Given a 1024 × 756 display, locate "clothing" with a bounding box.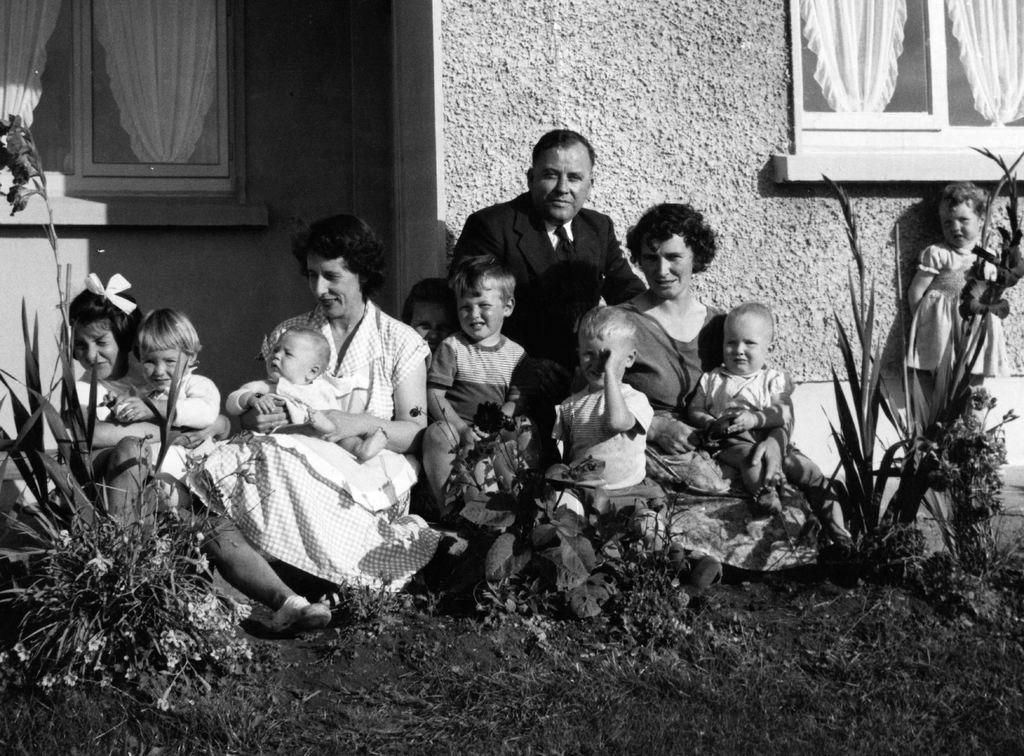
Located: [left=547, top=384, right=645, bottom=509].
